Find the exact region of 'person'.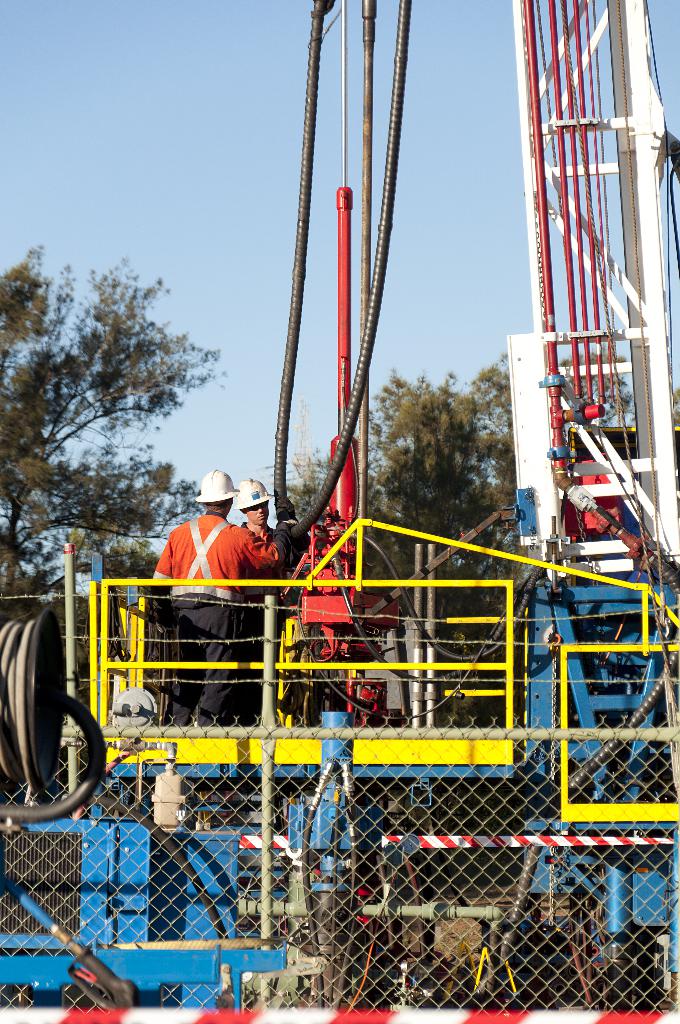
Exact region: {"x1": 239, "y1": 472, "x2": 290, "y2": 550}.
